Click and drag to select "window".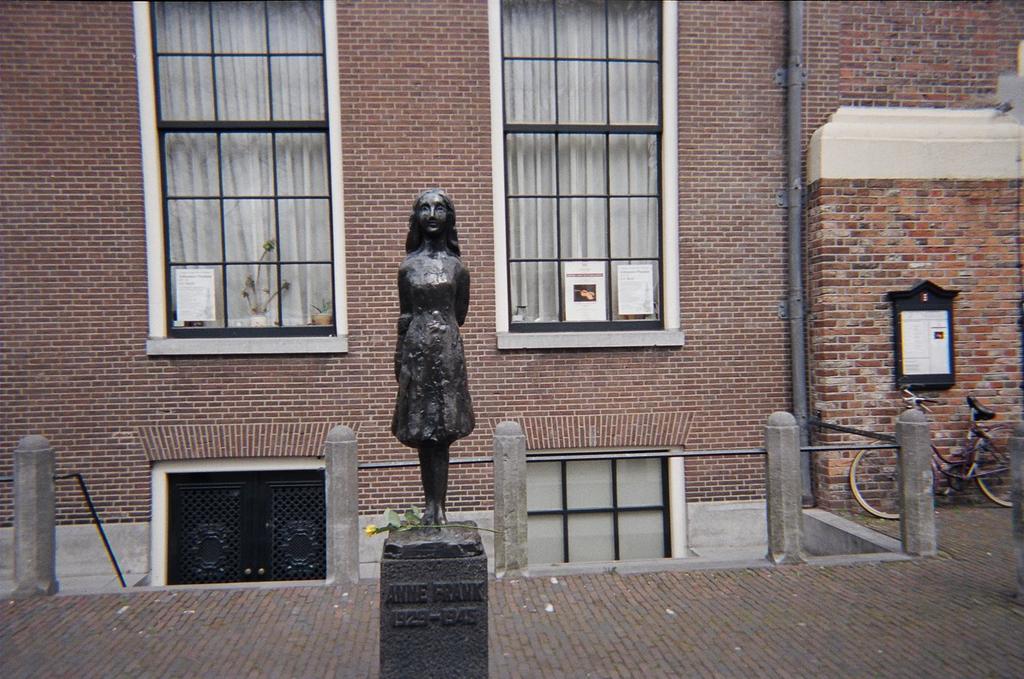
Selection: <region>521, 460, 671, 560</region>.
